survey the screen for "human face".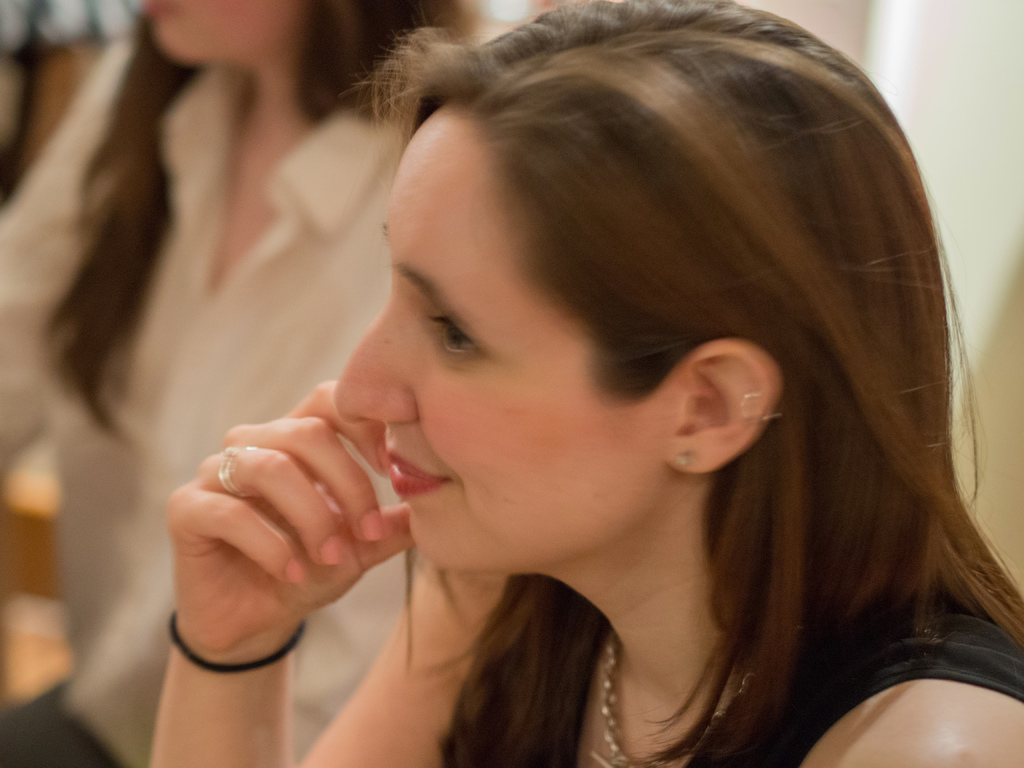
Survey found: [left=334, top=115, right=669, bottom=564].
